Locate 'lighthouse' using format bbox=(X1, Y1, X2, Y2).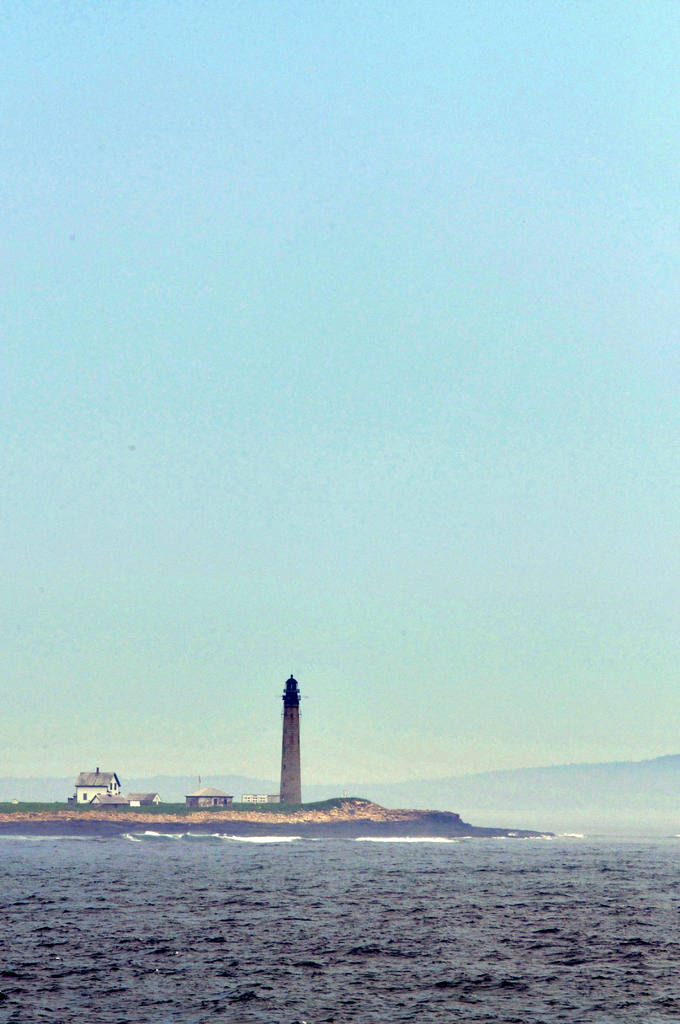
bbox=(281, 664, 296, 812).
